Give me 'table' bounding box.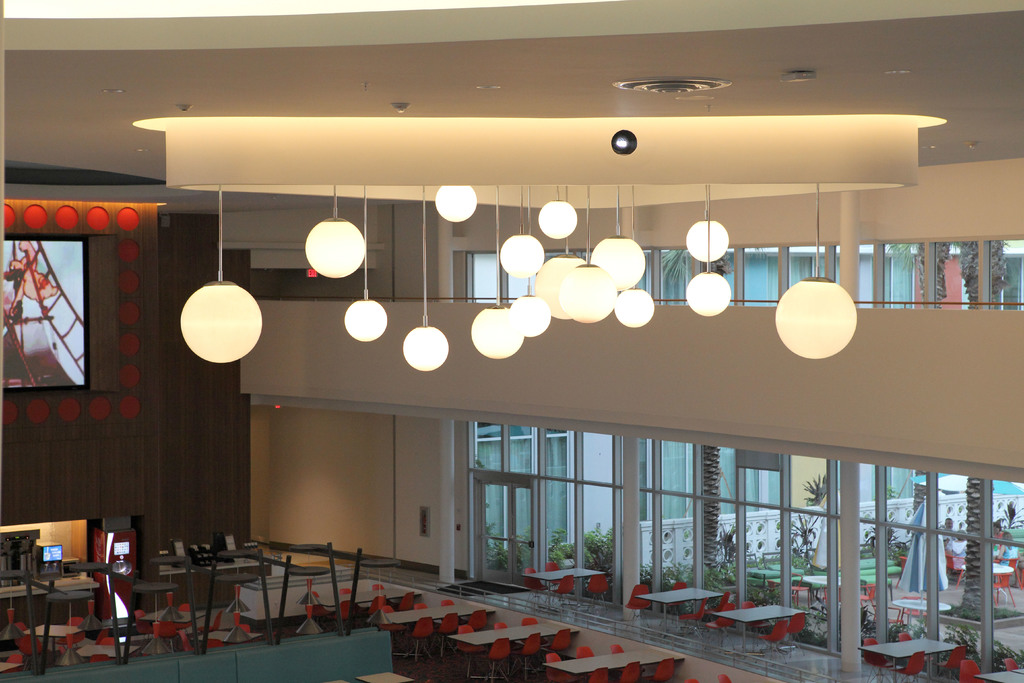
region(797, 572, 840, 598).
